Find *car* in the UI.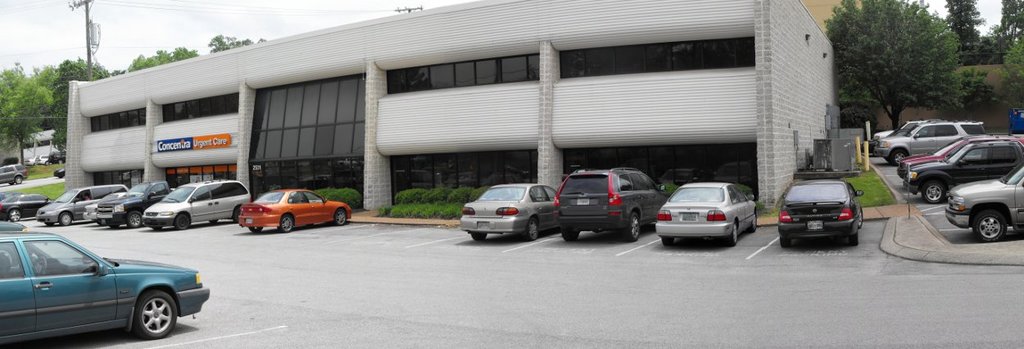
UI element at [30, 153, 48, 163].
